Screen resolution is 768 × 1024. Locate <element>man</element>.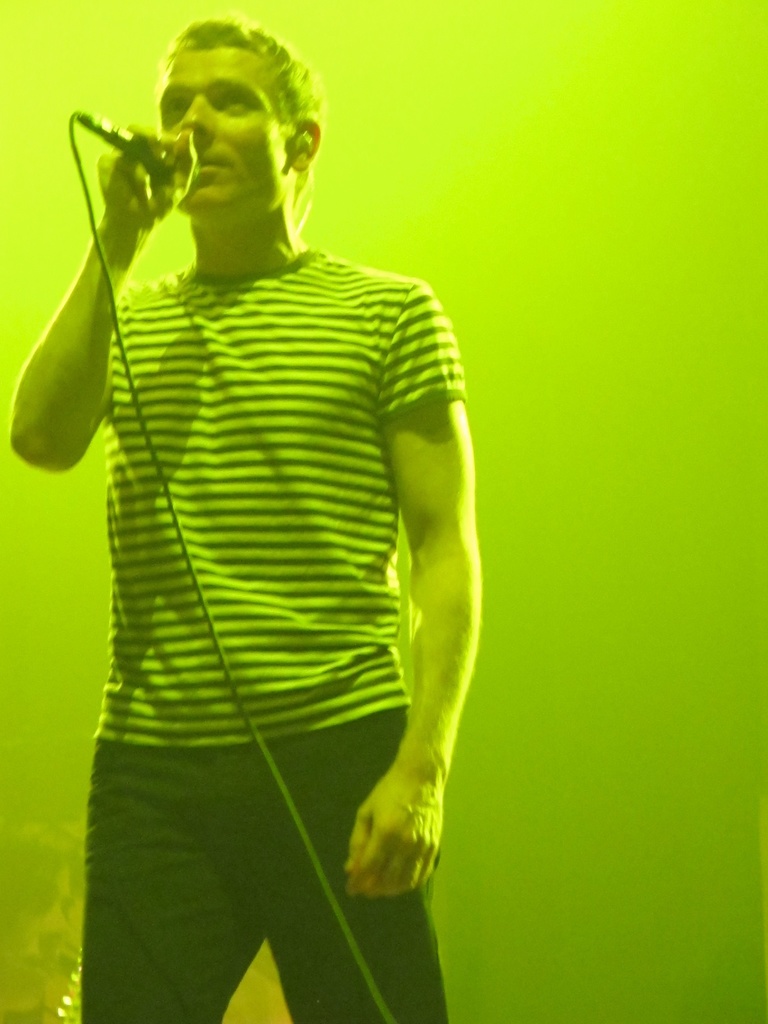
l=10, t=16, r=483, b=1023.
